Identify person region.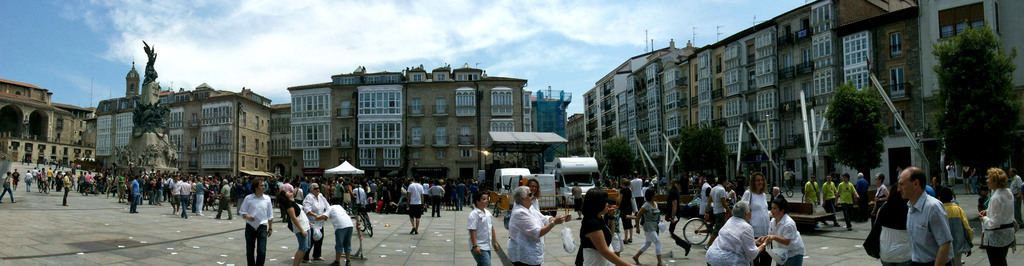
Region: [227, 183, 265, 263].
